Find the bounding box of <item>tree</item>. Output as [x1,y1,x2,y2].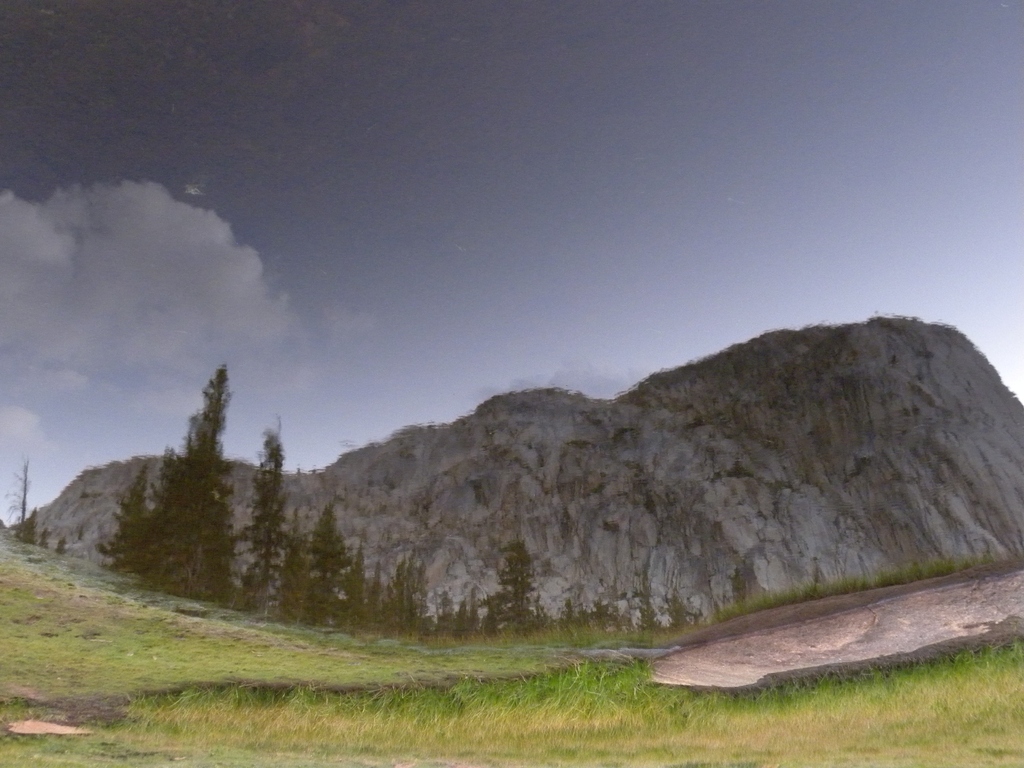
[14,499,42,549].
